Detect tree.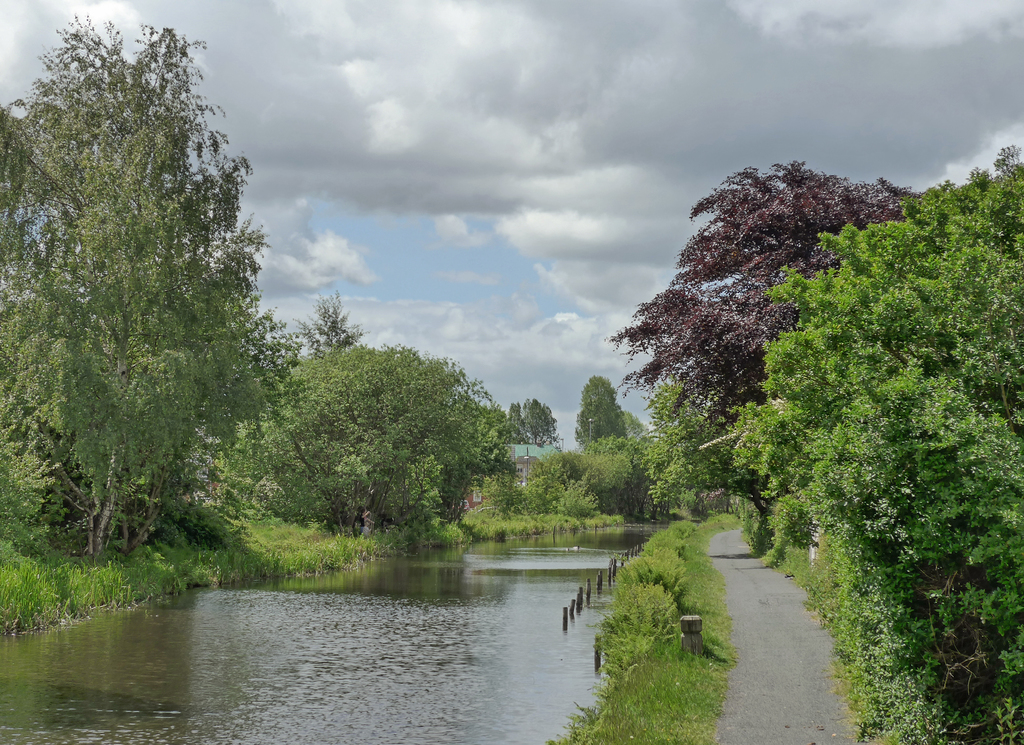
Detected at 245 288 515 537.
